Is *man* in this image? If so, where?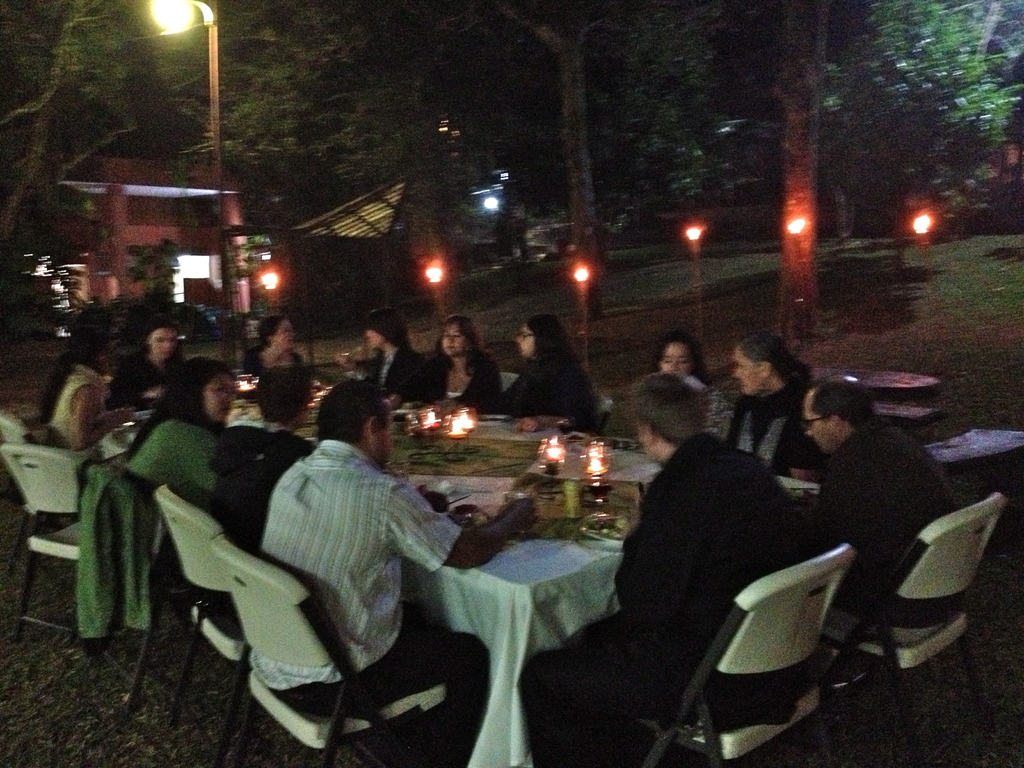
Yes, at Rect(823, 380, 961, 644).
